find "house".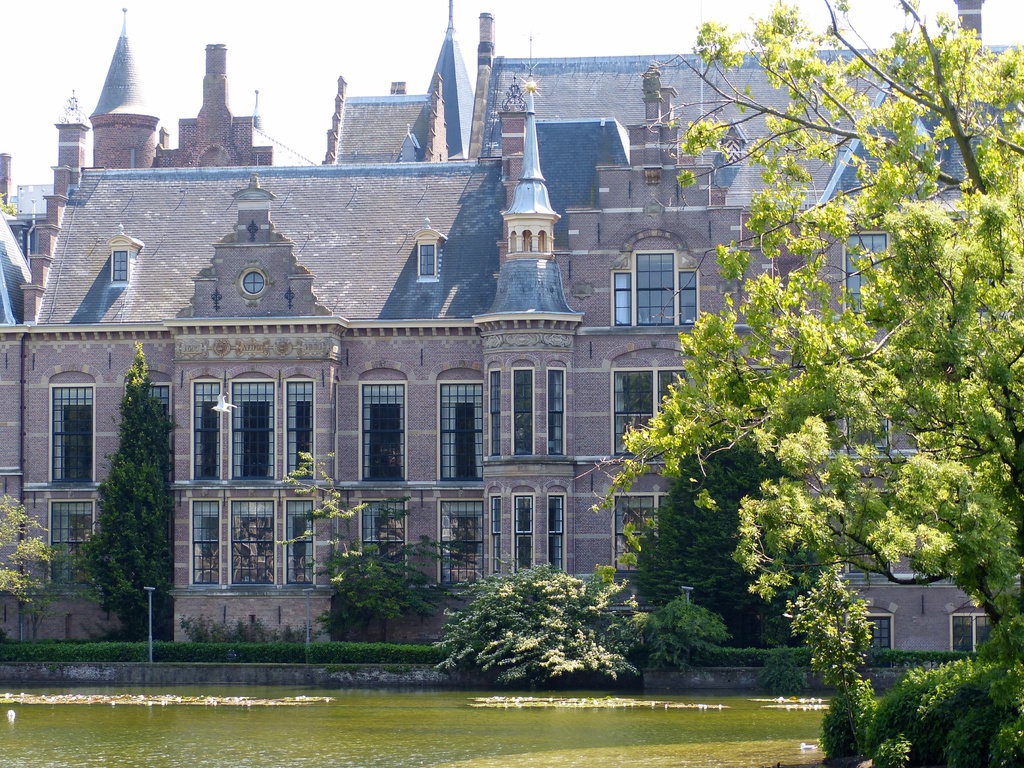
0,0,1023,653.
